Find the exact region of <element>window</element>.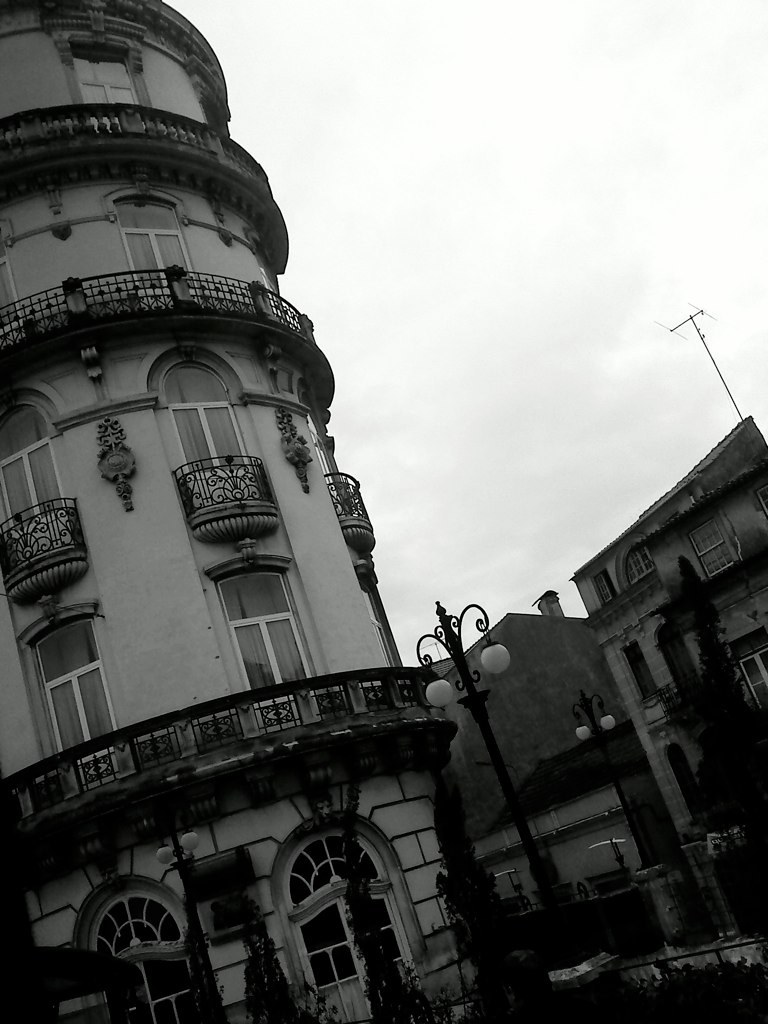
Exact region: bbox(171, 367, 249, 487).
